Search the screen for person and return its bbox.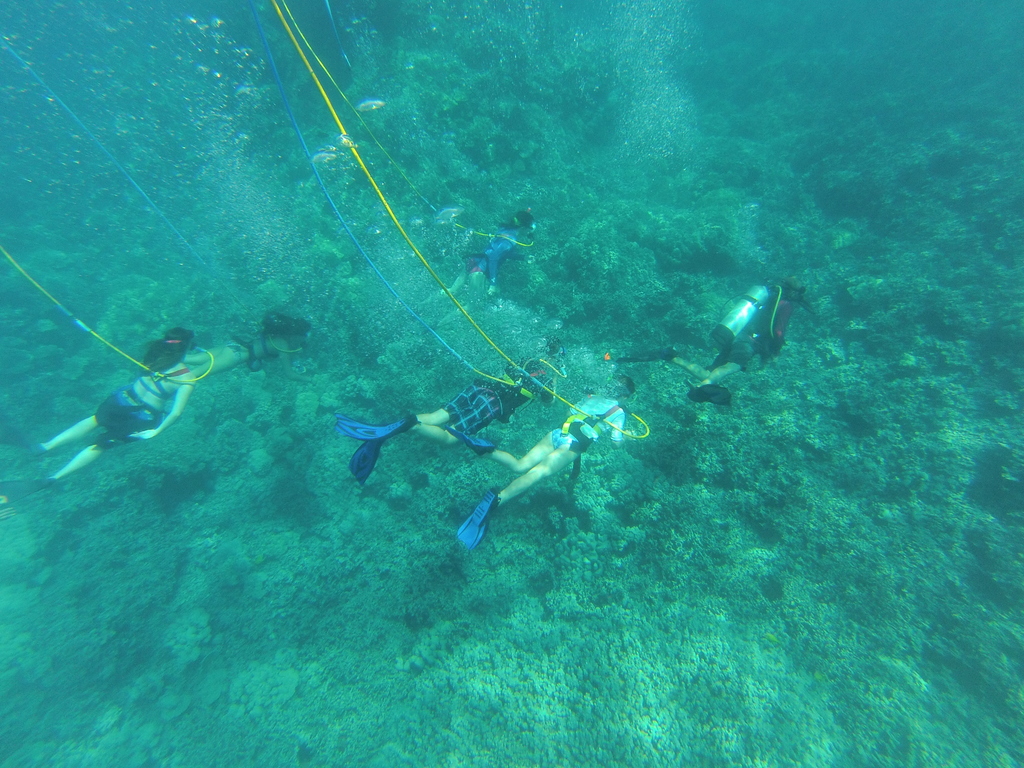
Found: 337 355 550 484.
